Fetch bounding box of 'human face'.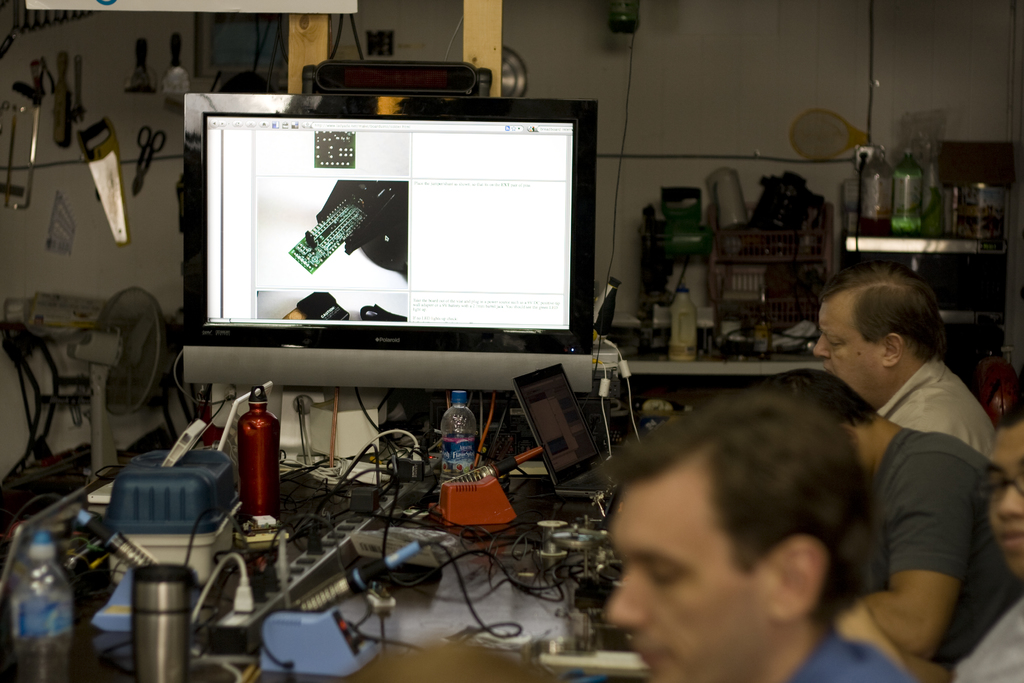
Bbox: (603, 474, 762, 682).
